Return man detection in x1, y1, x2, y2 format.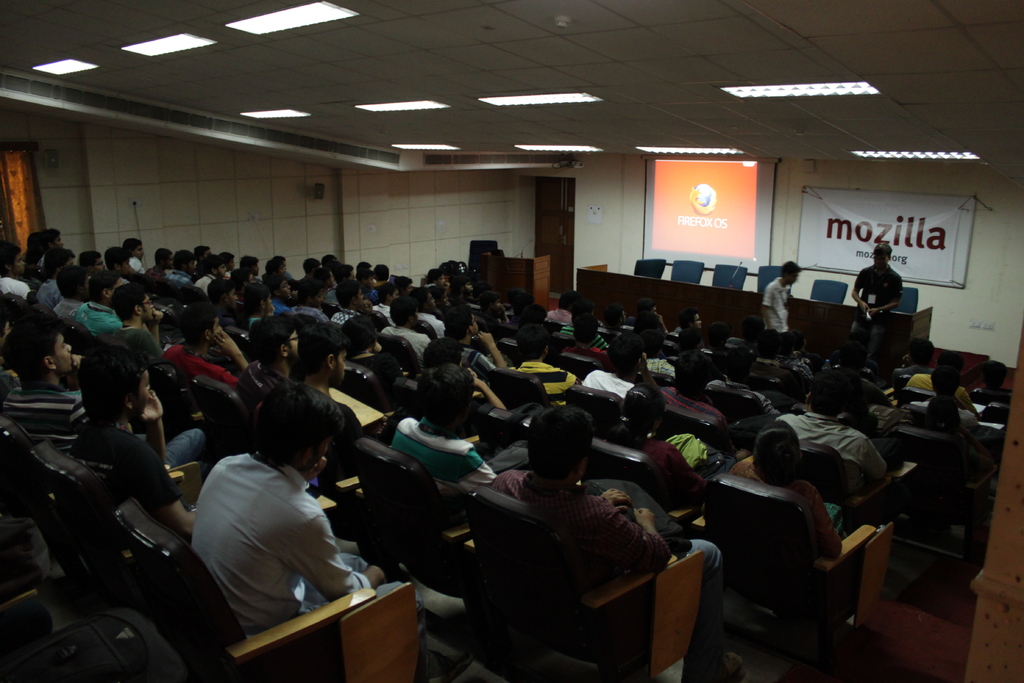
543, 293, 577, 325.
